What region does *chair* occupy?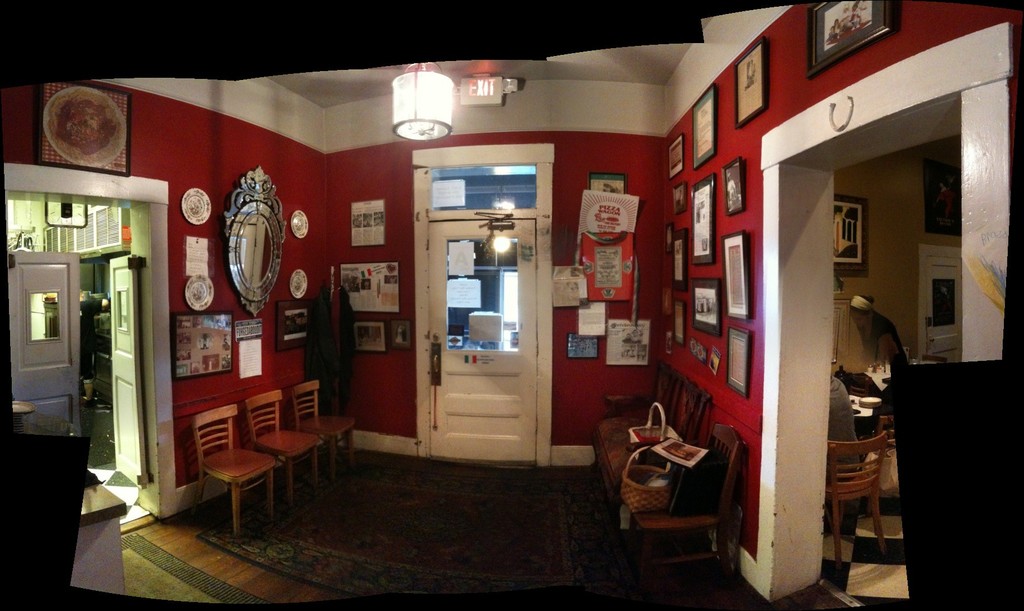
Rect(611, 430, 733, 610).
